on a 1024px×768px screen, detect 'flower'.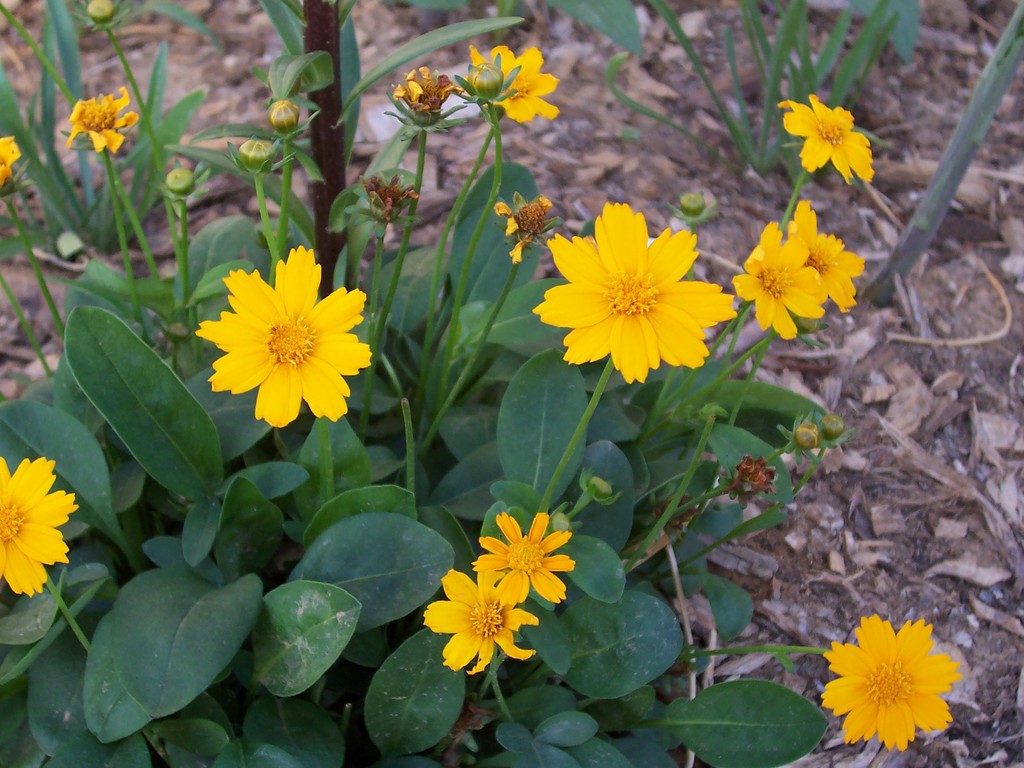
0 455 80 597.
